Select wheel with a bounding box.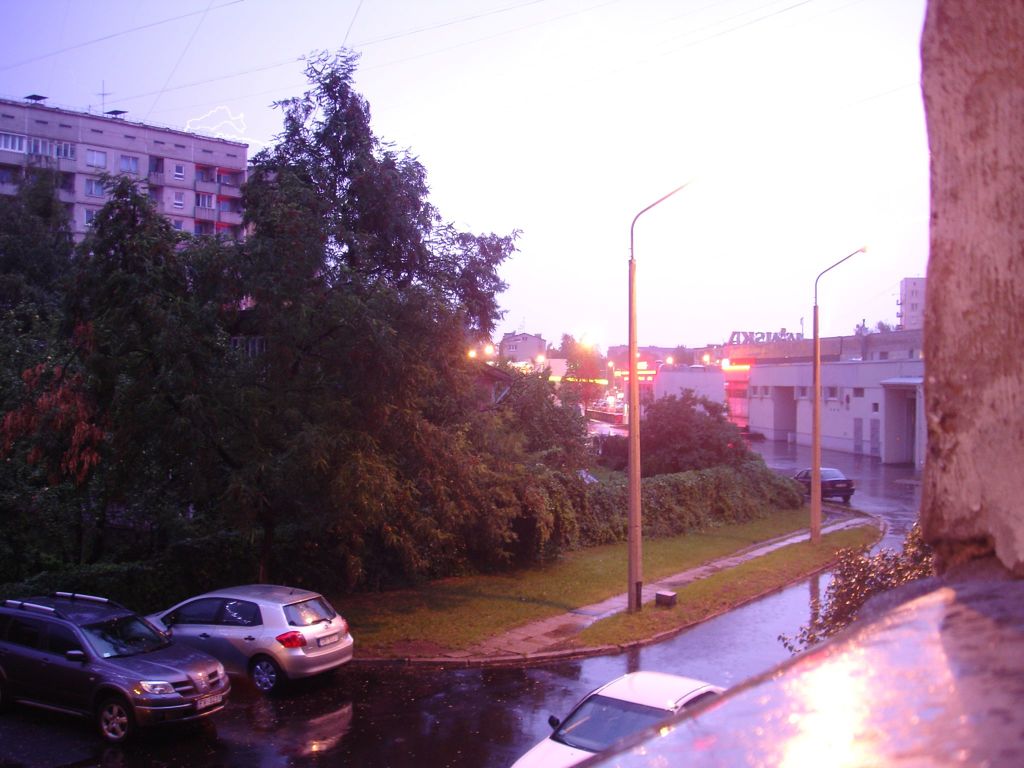
{"left": 99, "top": 693, "right": 133, "bottom": 734}.
